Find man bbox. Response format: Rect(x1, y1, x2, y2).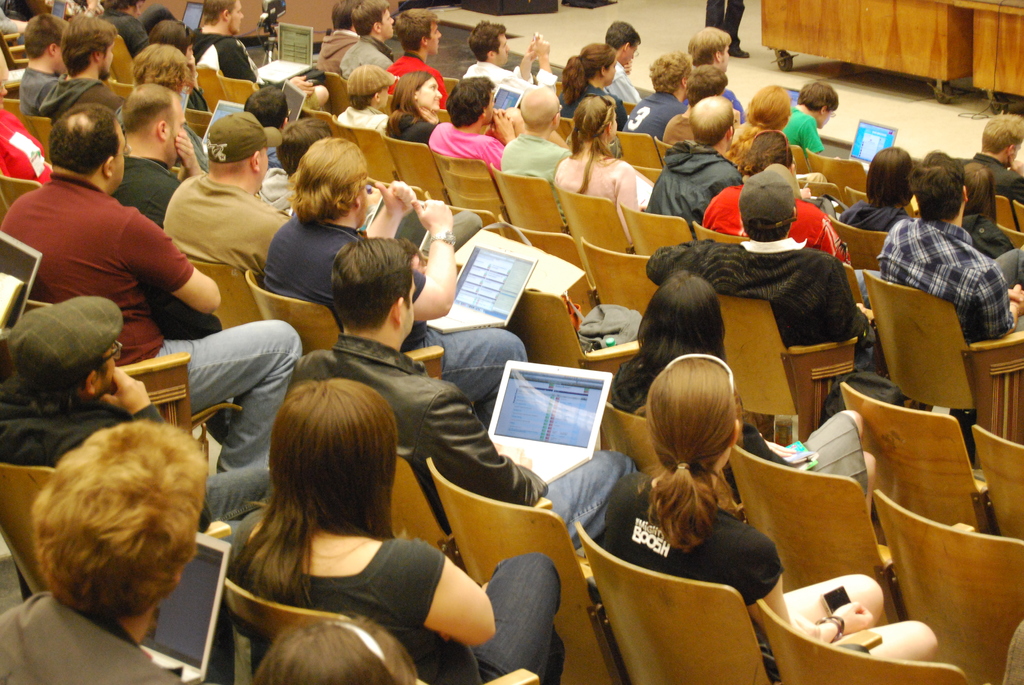
Rect(189, 0, 262, 86).
